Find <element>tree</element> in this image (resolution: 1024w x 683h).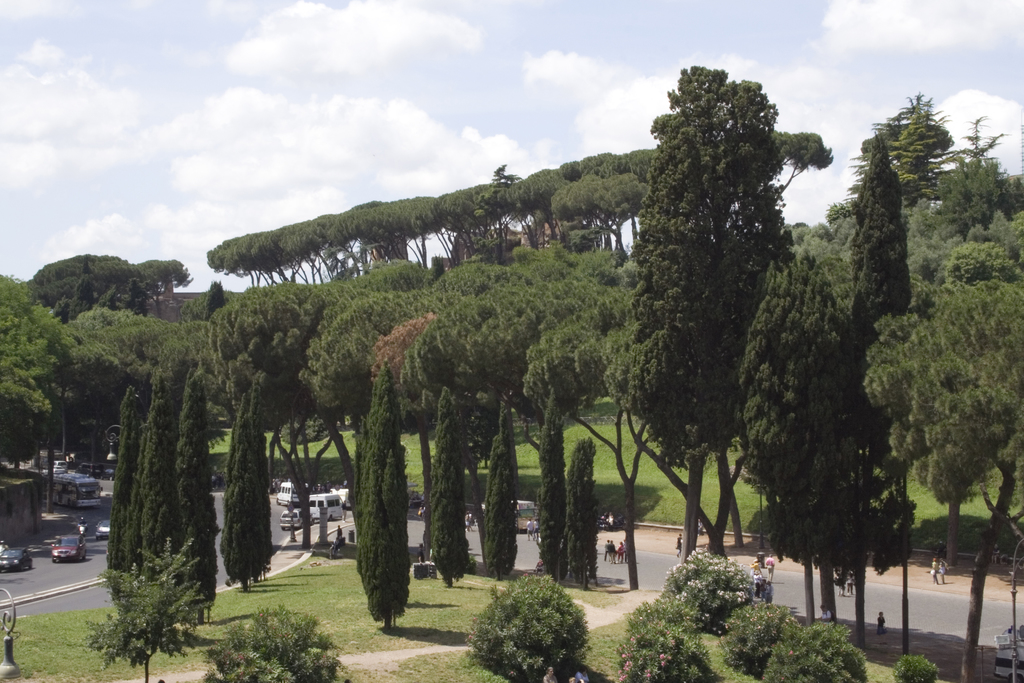
<box>945,501,960,567</box>.
